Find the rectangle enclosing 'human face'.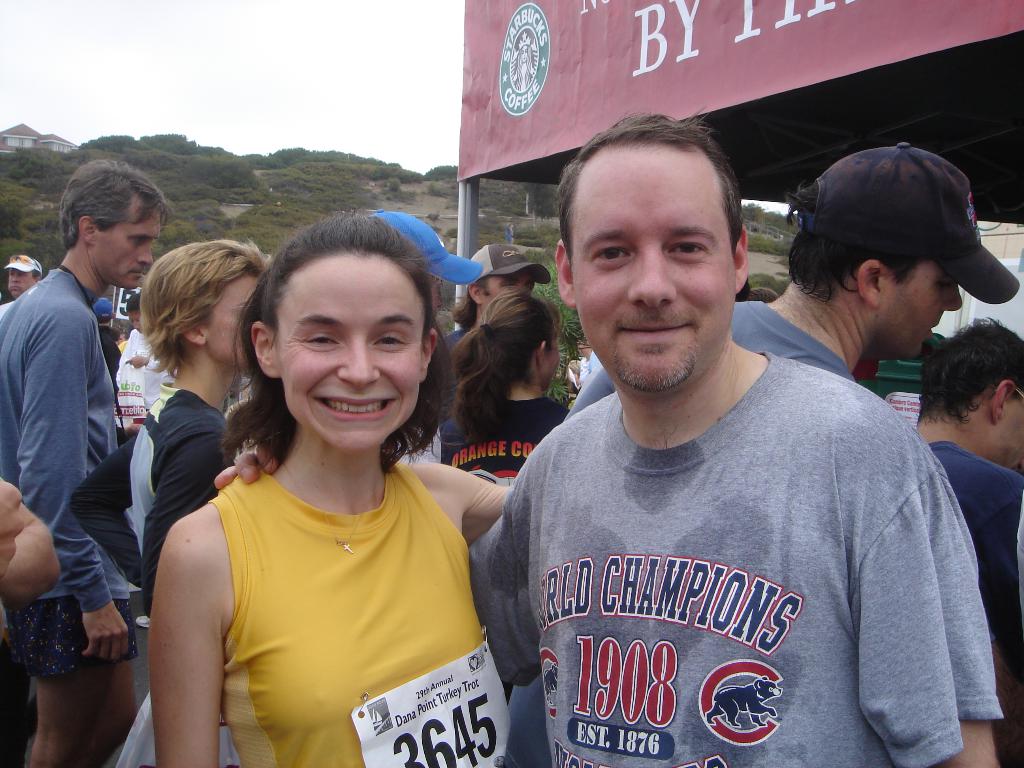
[left=207, top=278, right=253, bottom=371].
